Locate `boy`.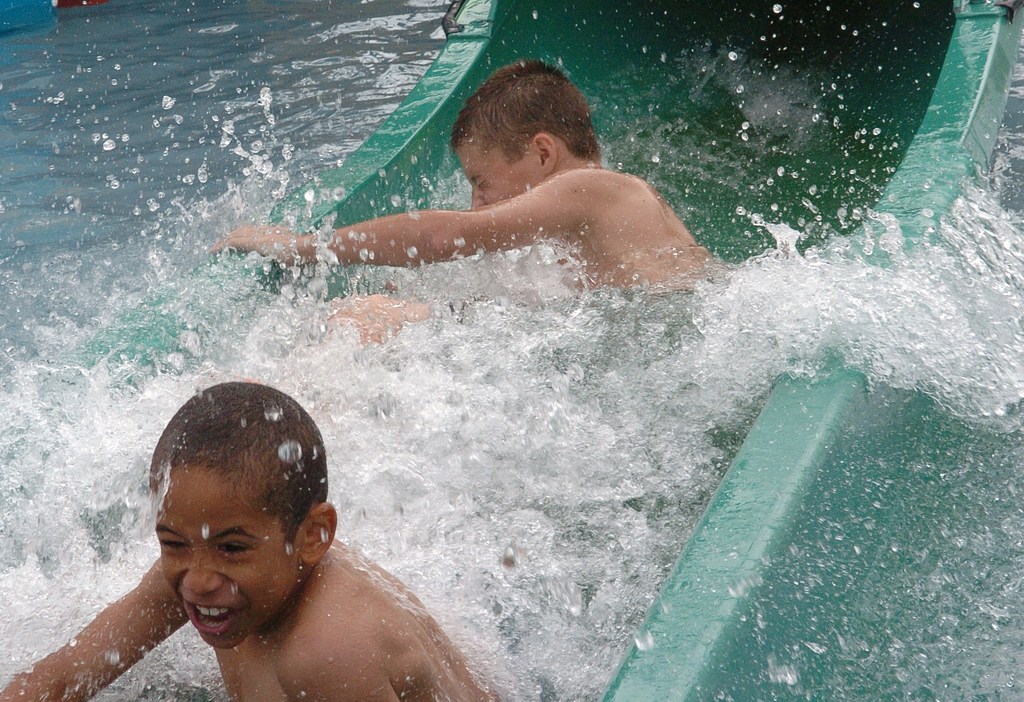
Bounding box: [0, 375, 496, 701].
